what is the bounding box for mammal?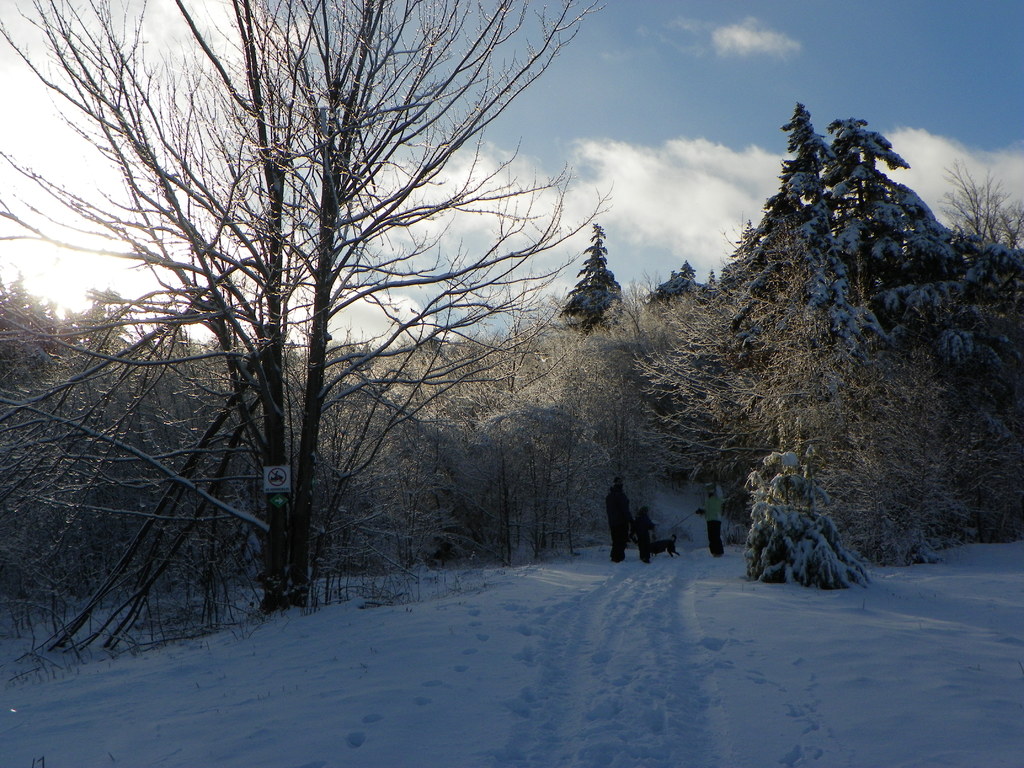
box=[600, 474, 631, 564].
